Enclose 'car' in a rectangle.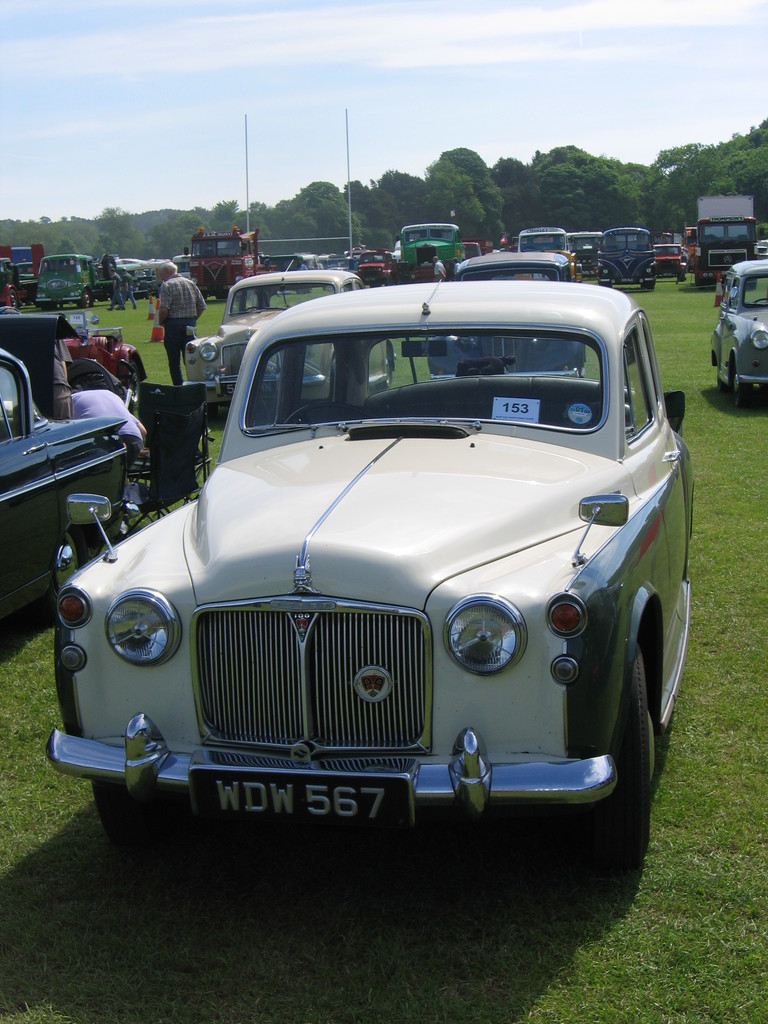
427 252 583 373.
